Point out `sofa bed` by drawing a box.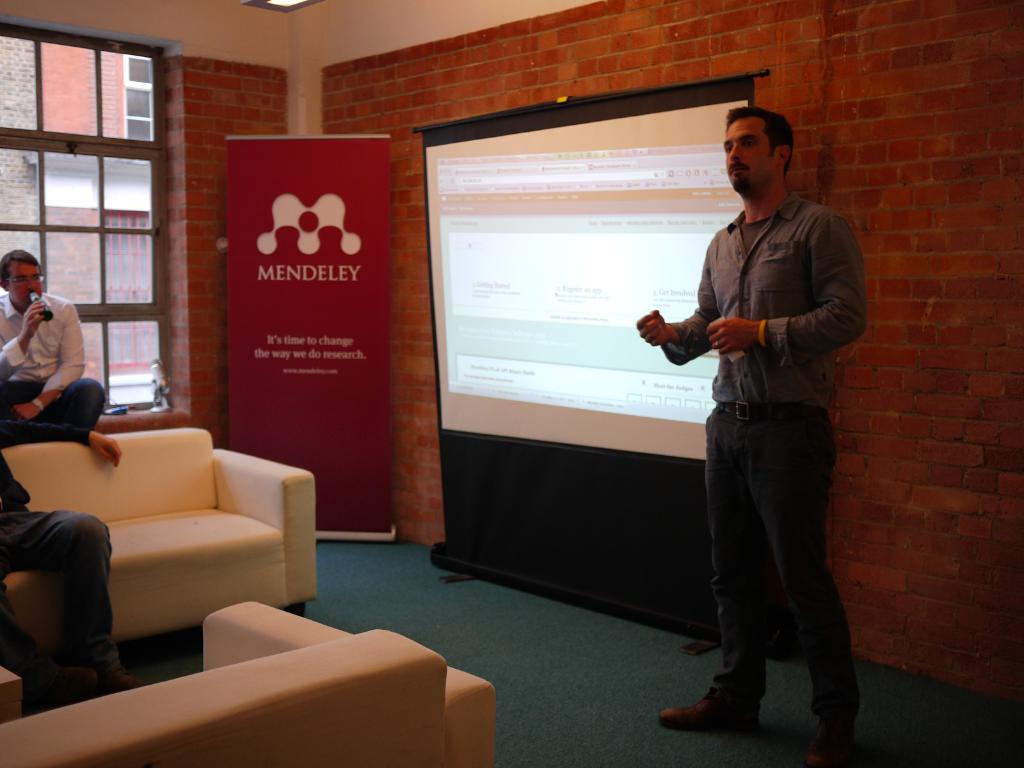
bbox=(1, 595, 497, 767).
